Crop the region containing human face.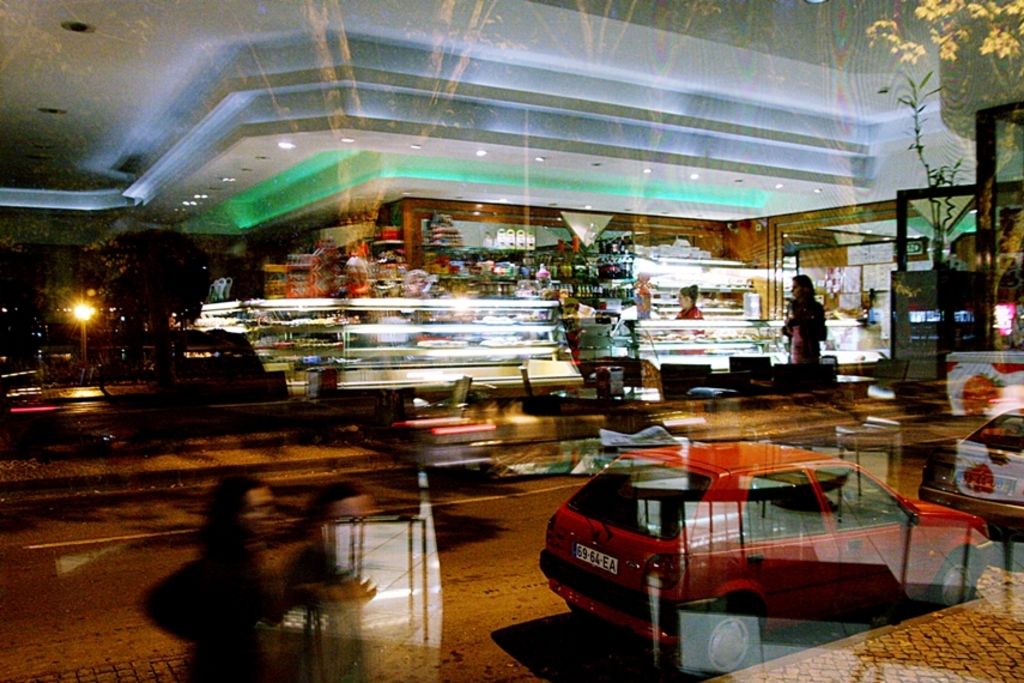
Crop region: left=675, top=297, right=693, bottom=303.
